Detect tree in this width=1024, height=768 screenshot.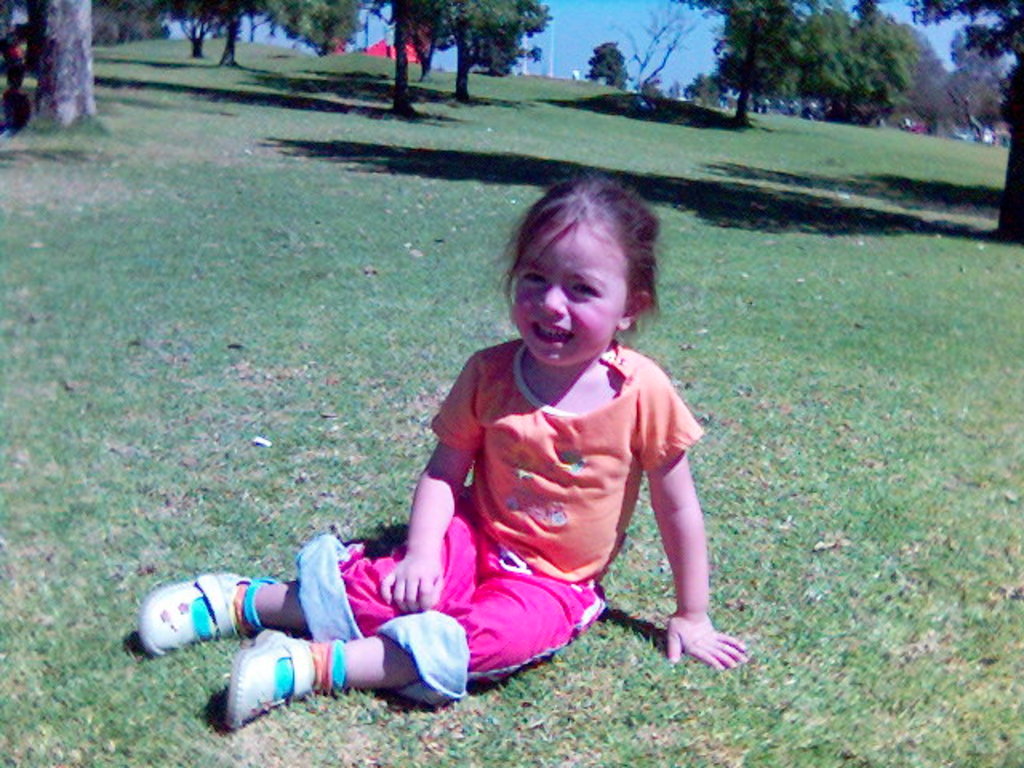
Detection: {"left": 344, "top": 0, "right": 453, "bottom": 122}.
